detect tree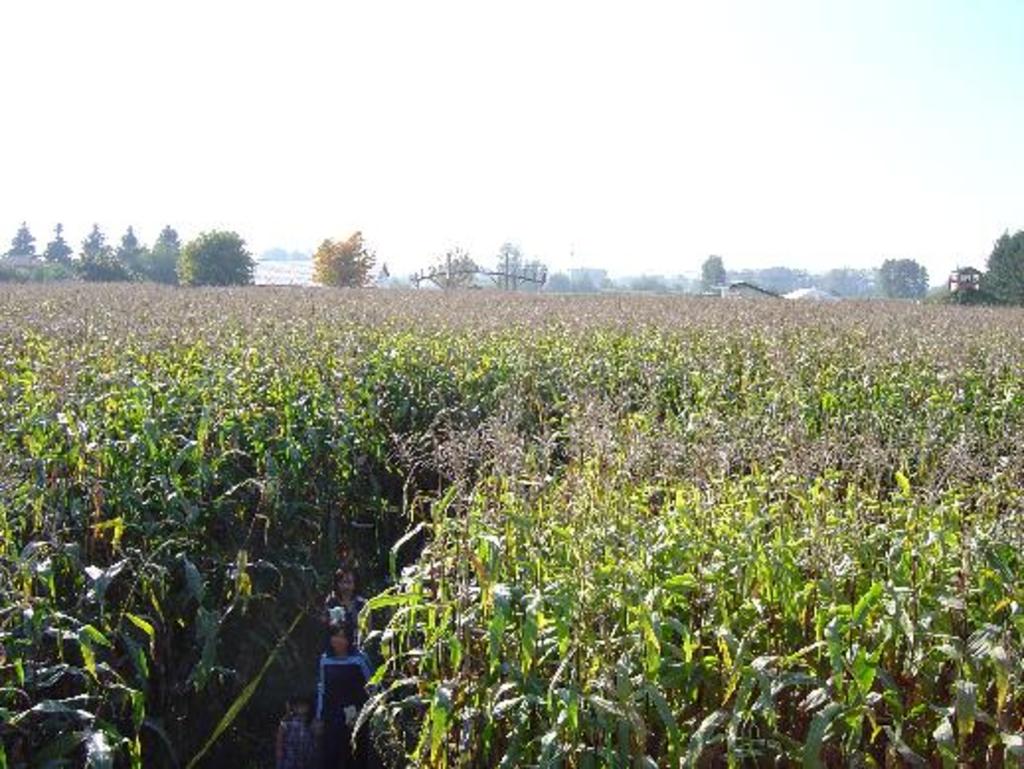
pyautogui.locateOnScreen(150, 219, 176, 279)
